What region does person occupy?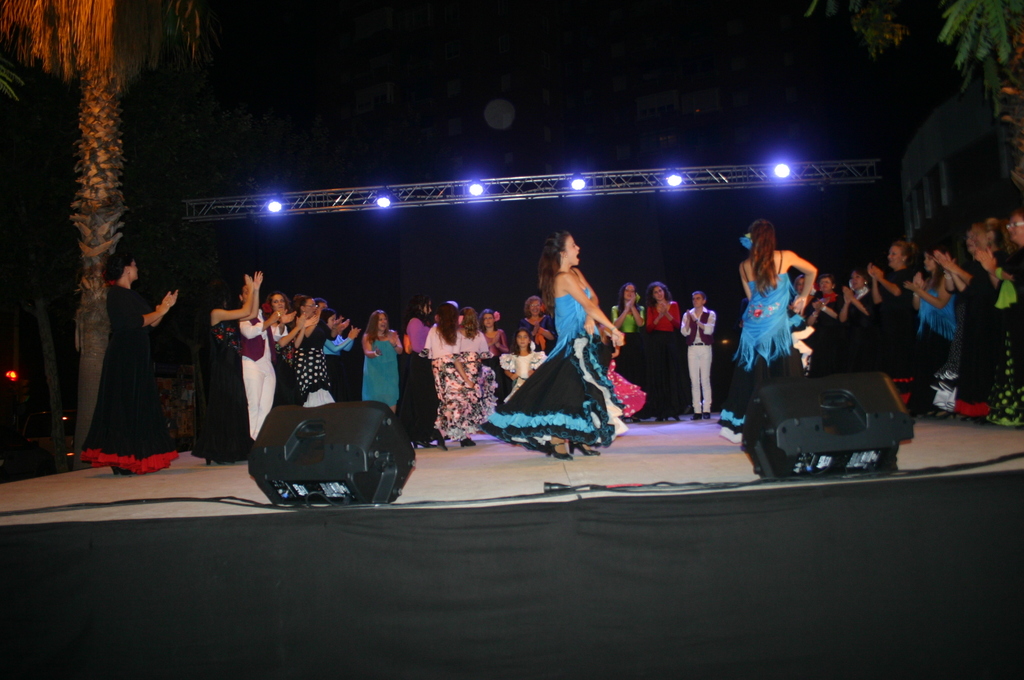
[x1=230, y1=256, x2=296, y2=441].
